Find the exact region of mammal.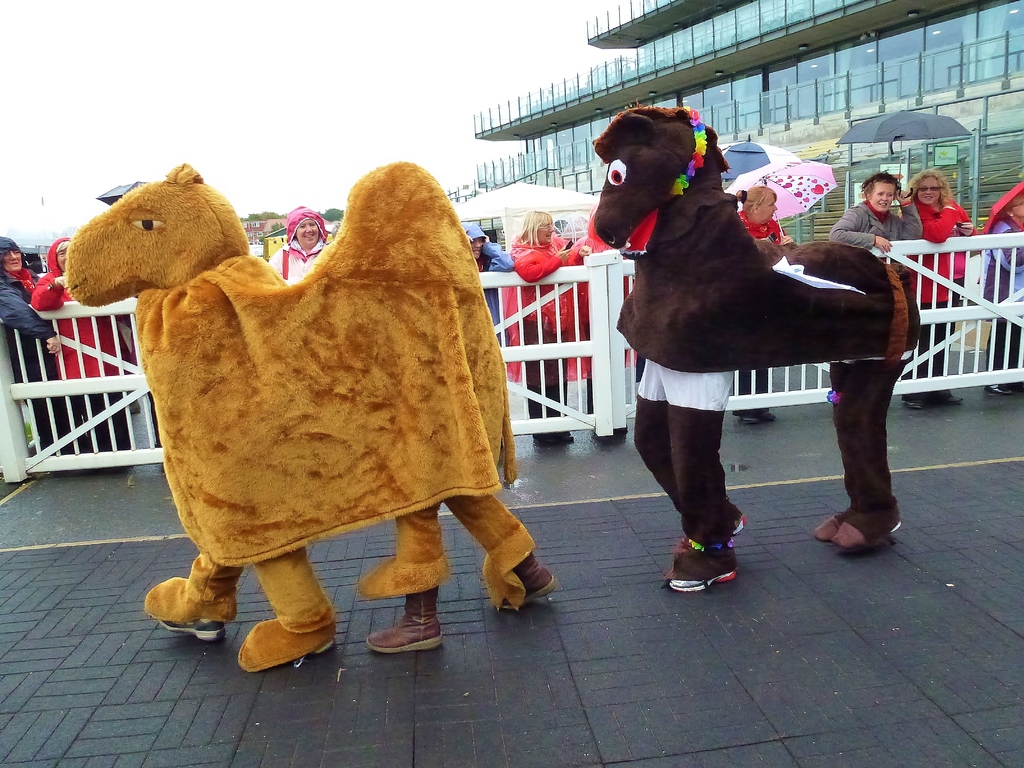
Exact region: pyautogui.locateOnScreen(0, 236, 62, 465).
